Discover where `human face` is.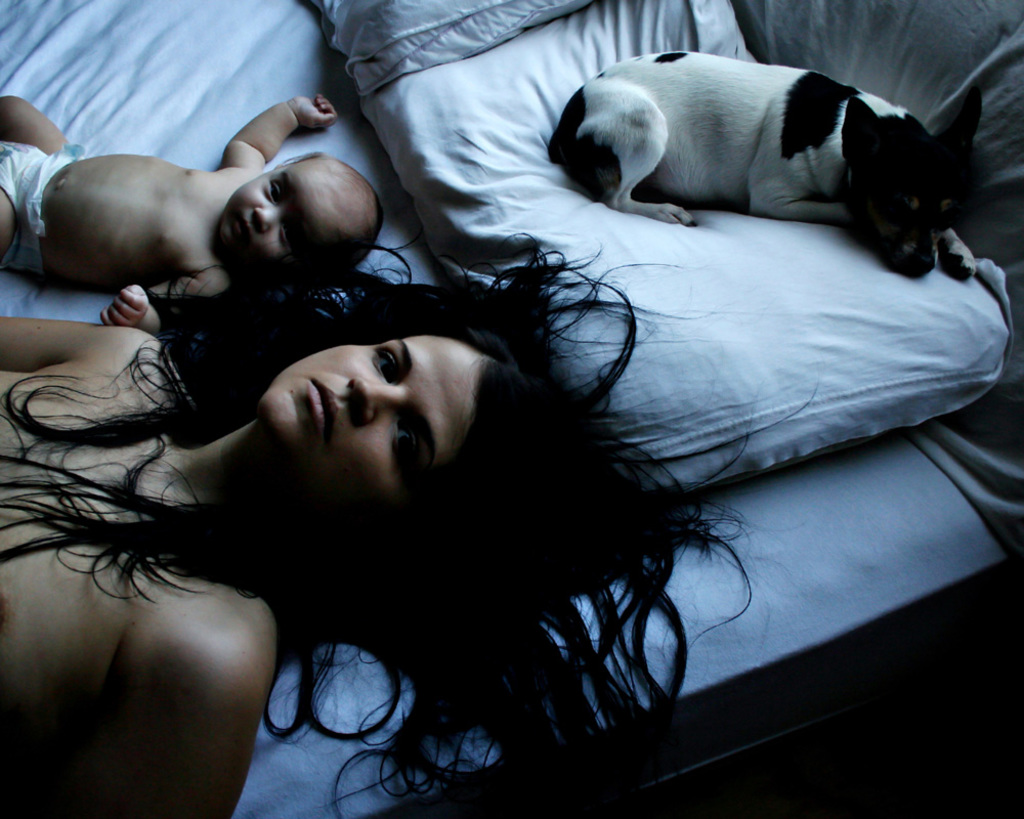
Discovered at 219:163:352:265.
